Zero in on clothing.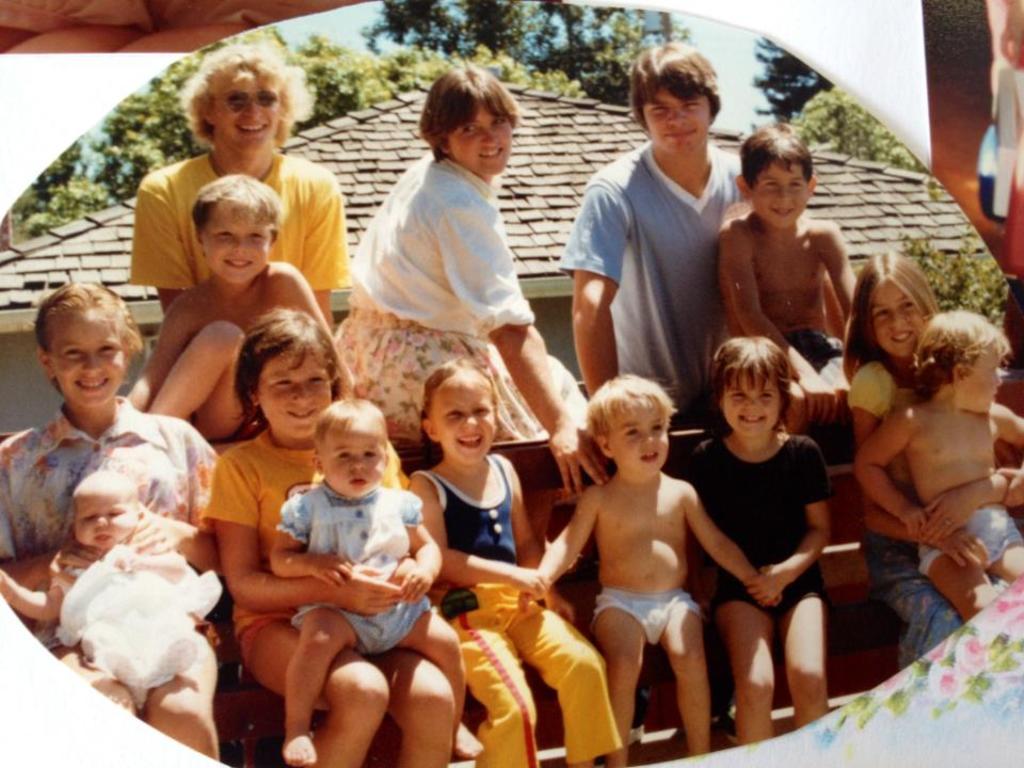
Zeroed in: 914/502/1018/581.
